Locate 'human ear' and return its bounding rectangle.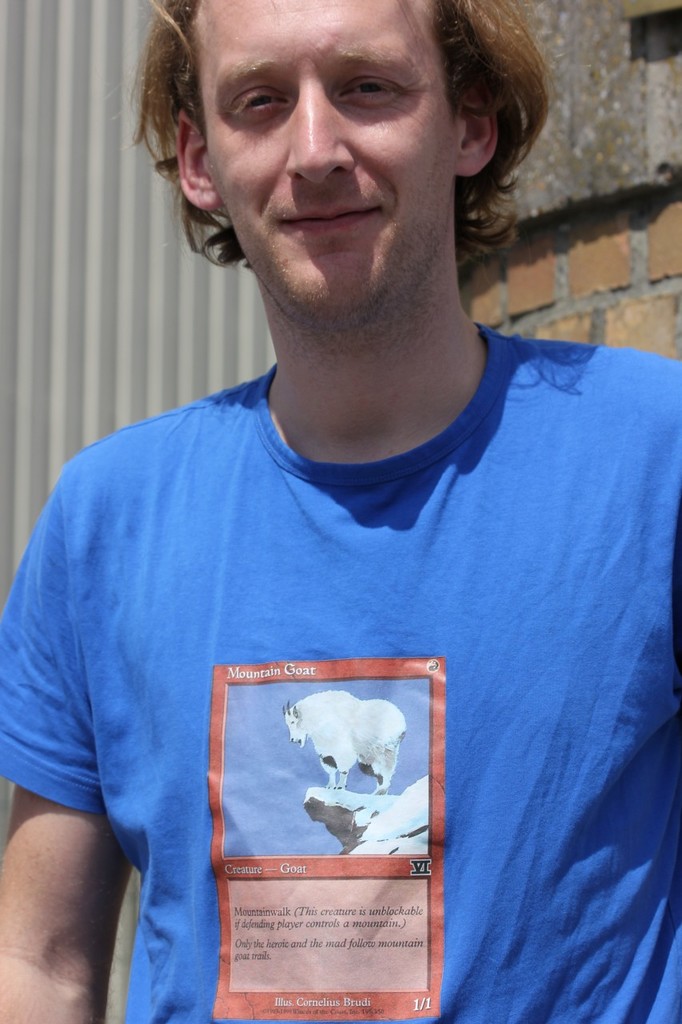
x1=457, y1=82, x2=500, y2=178.
